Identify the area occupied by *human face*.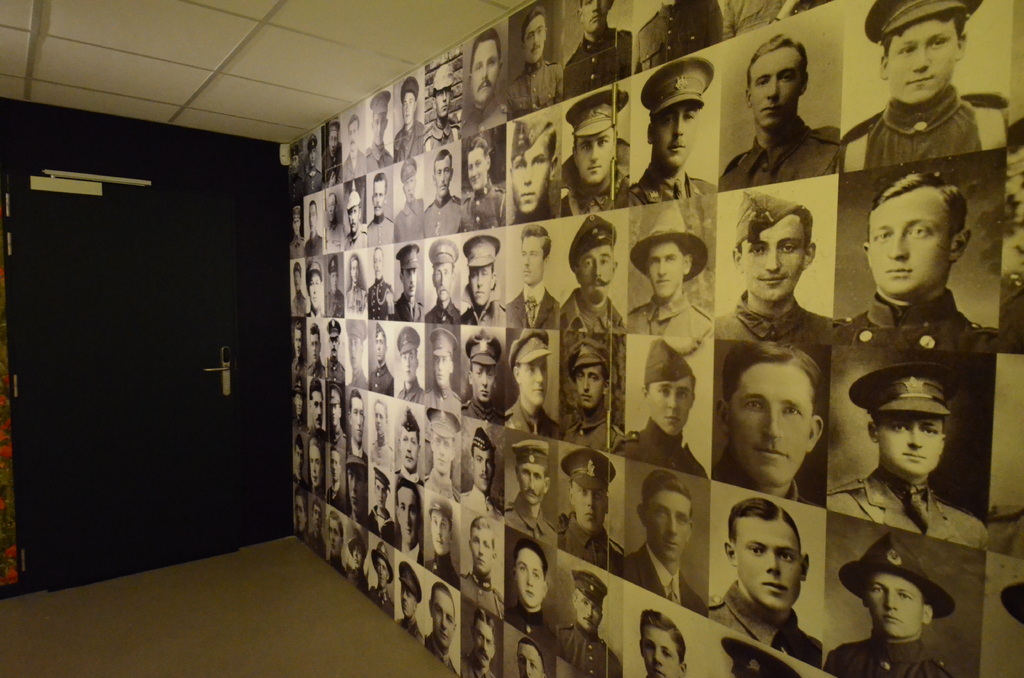
Area: [431,355,452,381].
